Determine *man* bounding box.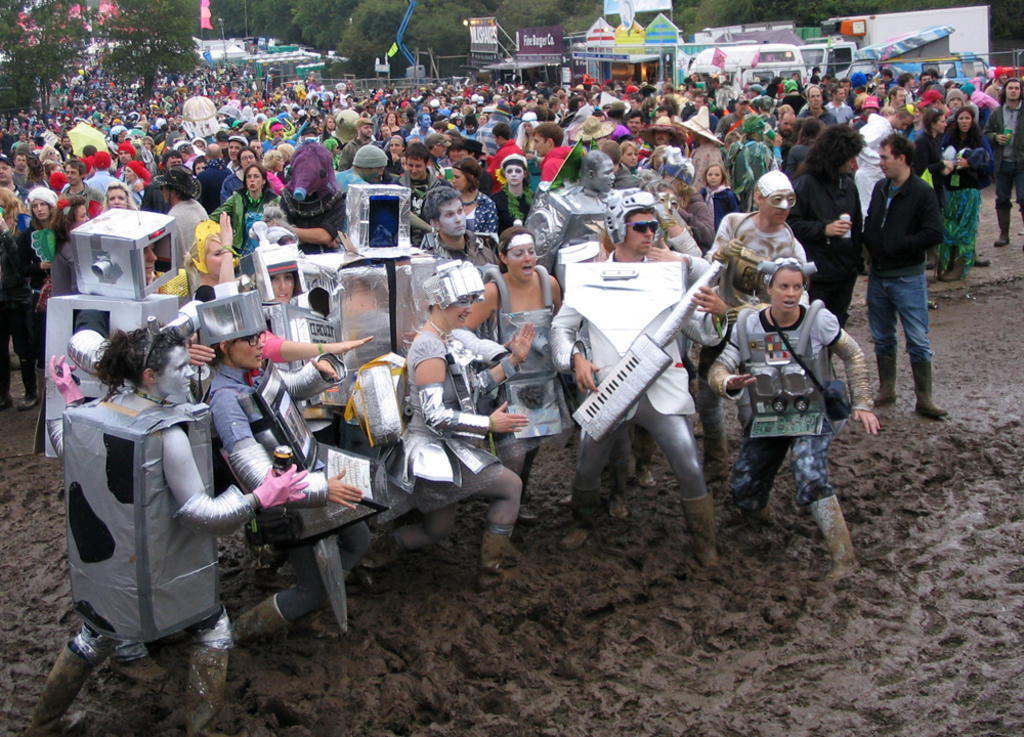
Determined: [left=766, top=110, right=796, bottom=164].
